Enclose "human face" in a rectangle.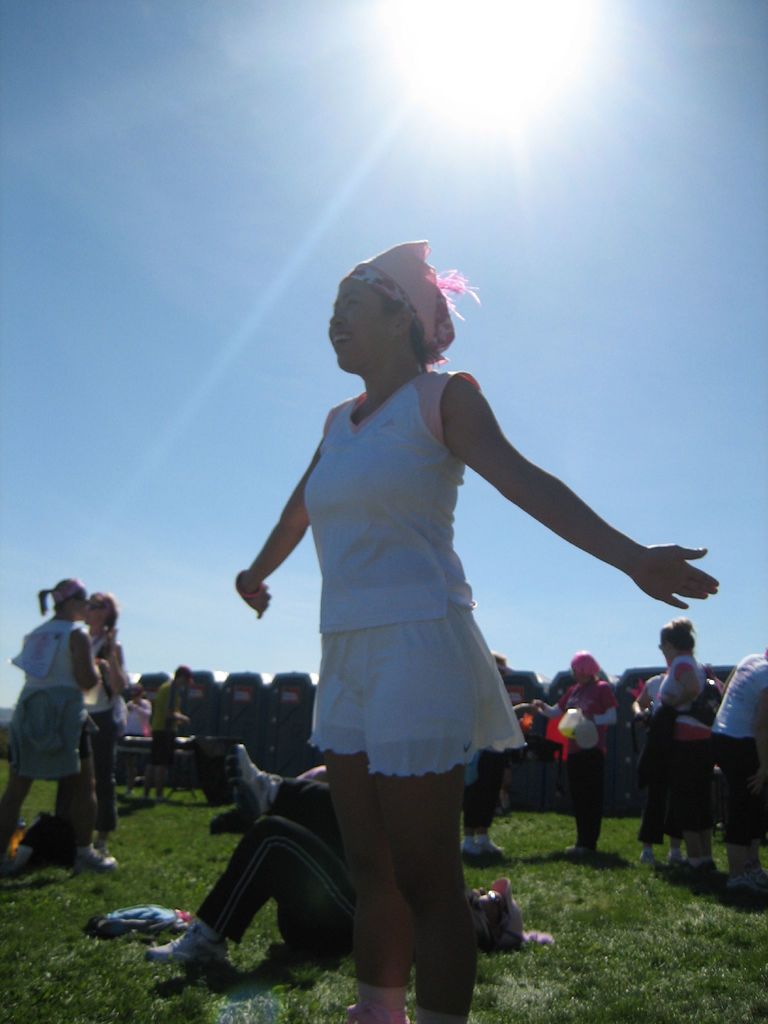
rect(85, 596, 108, 622).
